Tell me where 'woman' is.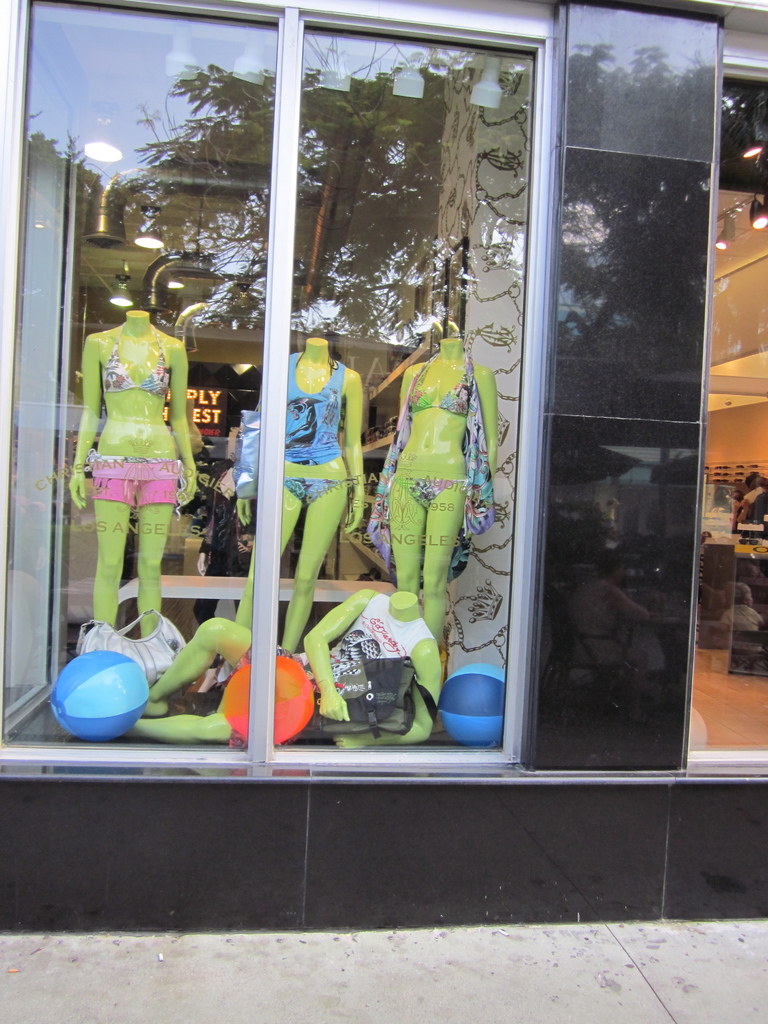
'woman' is at x1=380 y1=339 x2=502 y2=673.
